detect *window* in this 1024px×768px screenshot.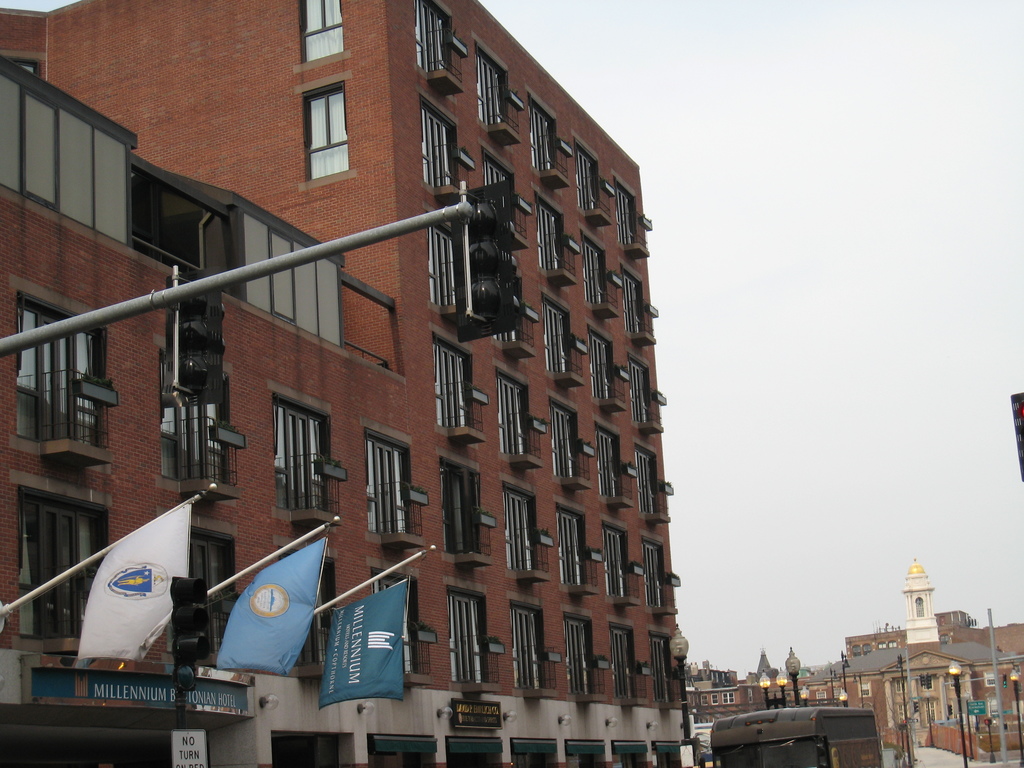
Detection: l=426, t=321, r=481, b=442.
